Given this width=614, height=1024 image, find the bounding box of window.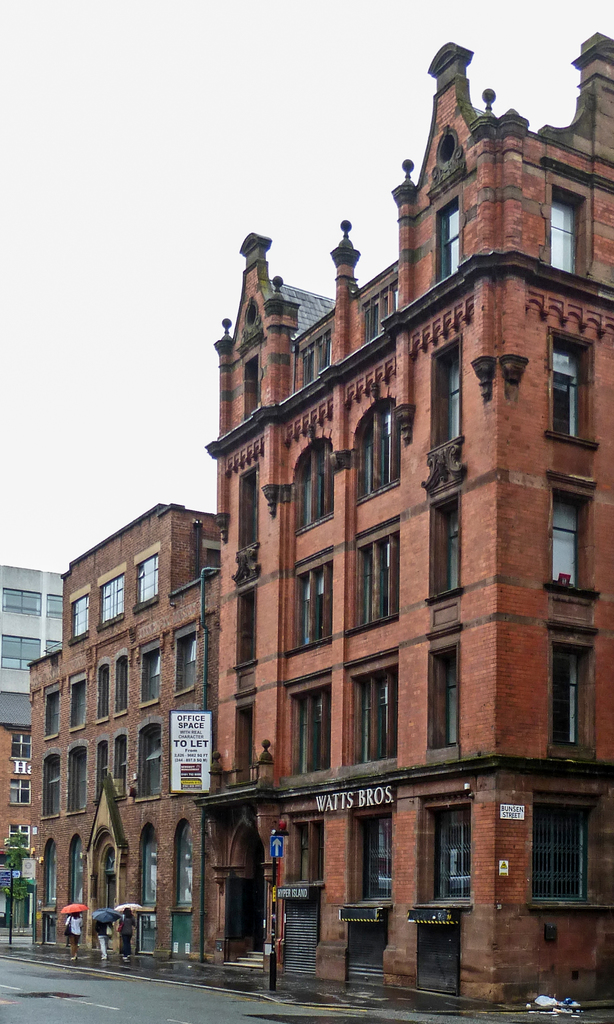
(0, 584, 59, 620).
